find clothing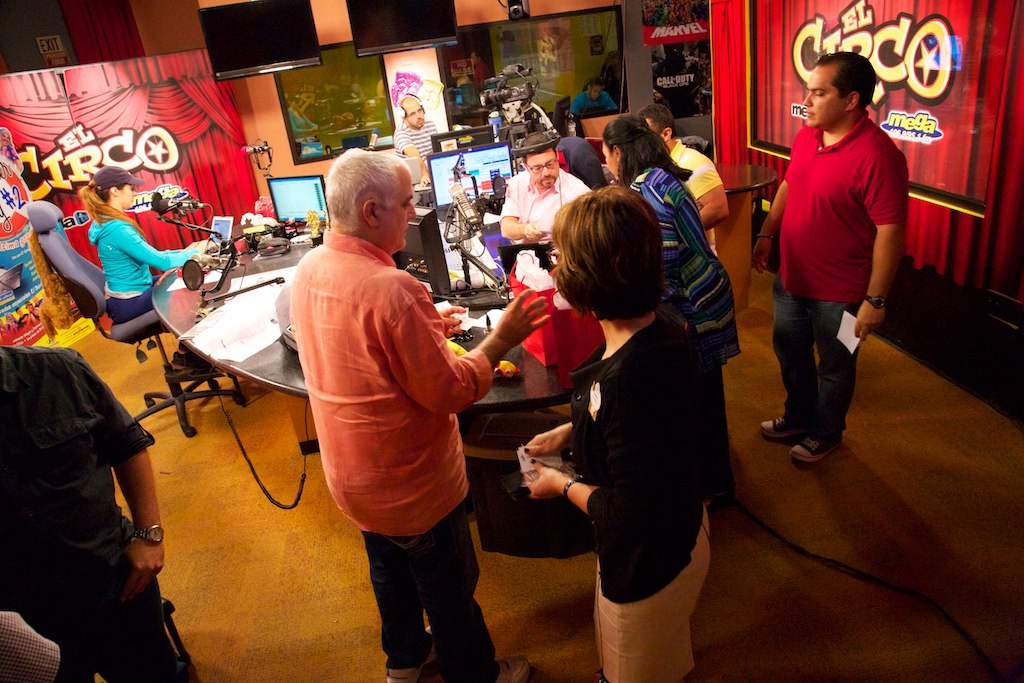
{"x1": 290, "y1": 235, "x2": 499, "y2": 676}
